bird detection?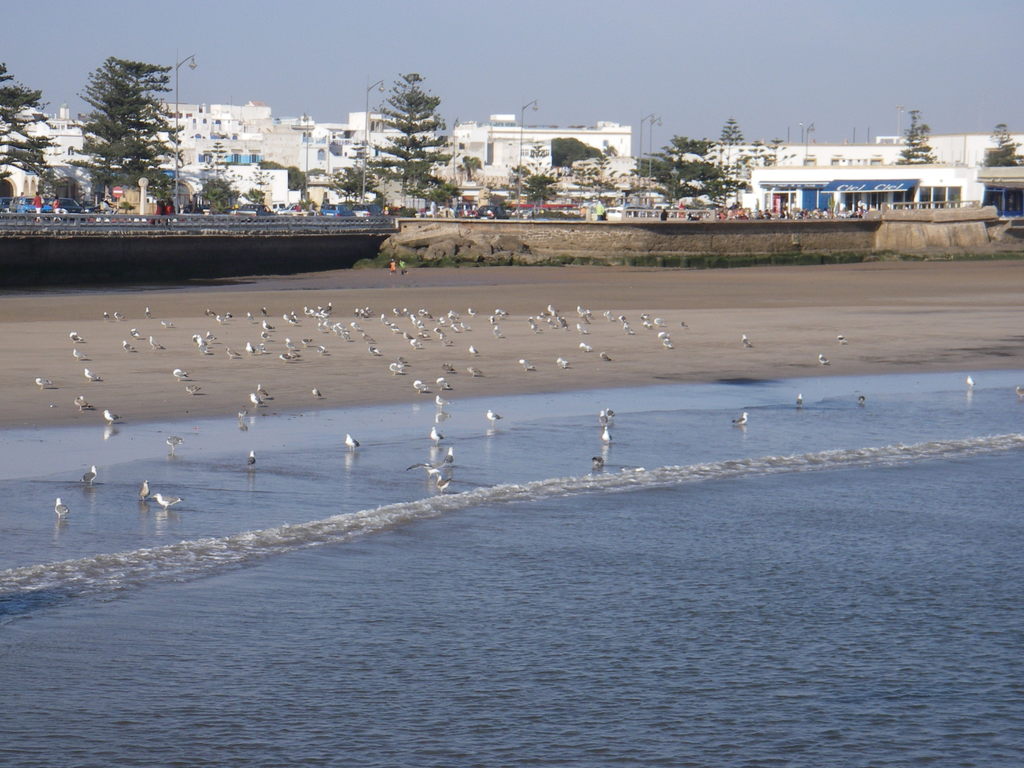
<bbox>280, 312, 291, 321</bbox>
